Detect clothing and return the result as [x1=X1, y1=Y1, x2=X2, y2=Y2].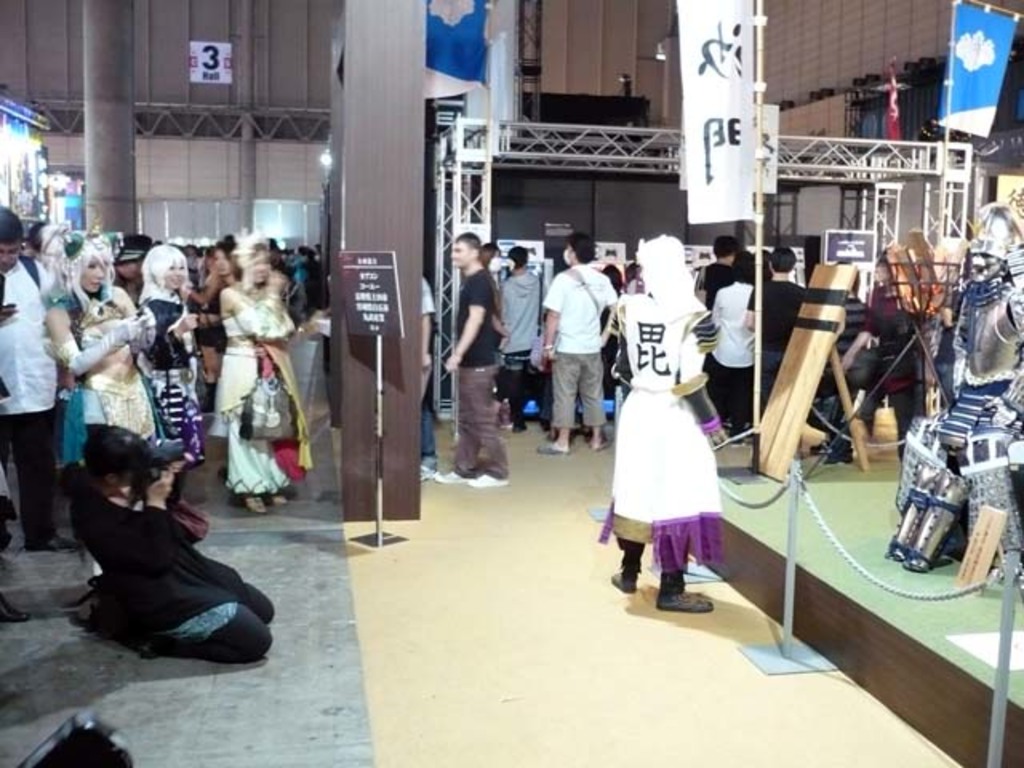
[x1=46, y1=262, x2=158, y2=523].
